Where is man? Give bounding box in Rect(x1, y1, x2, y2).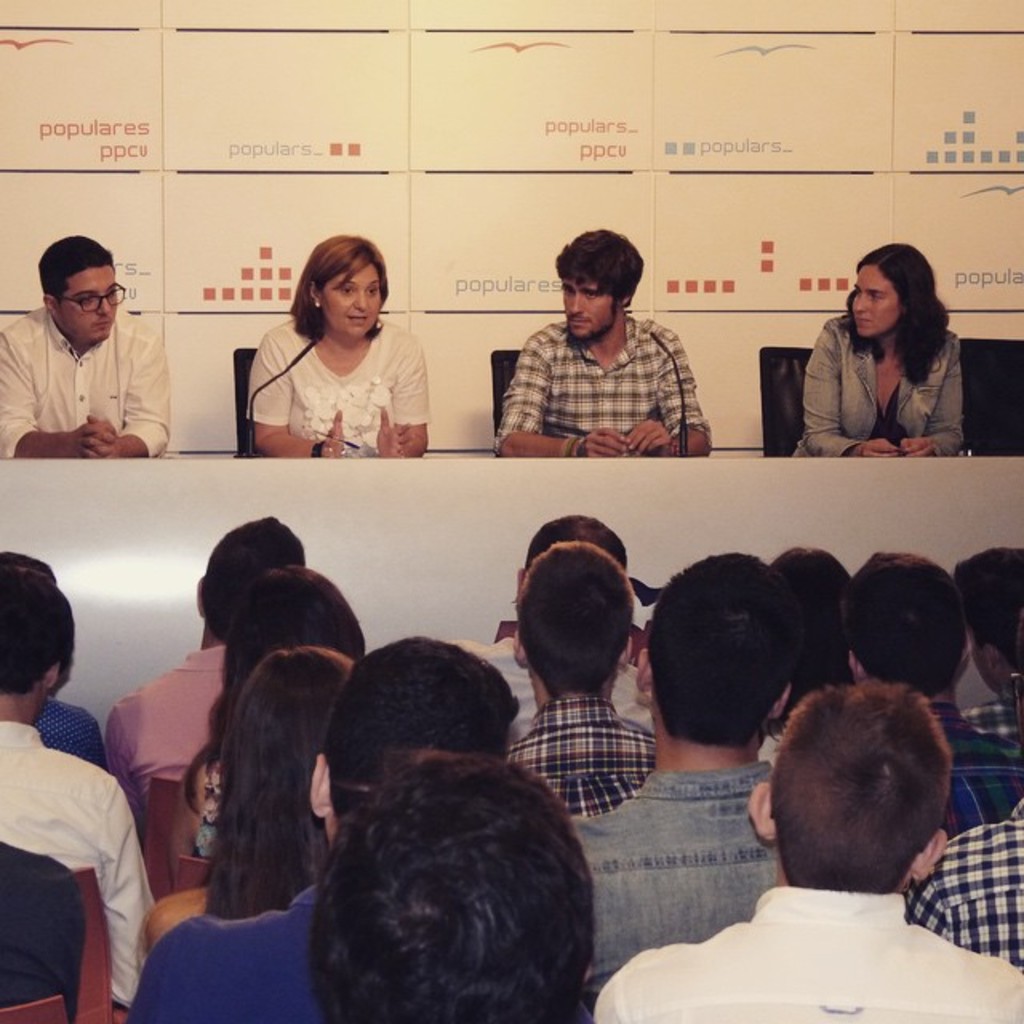
Rect(88, 509, 366, 837).
